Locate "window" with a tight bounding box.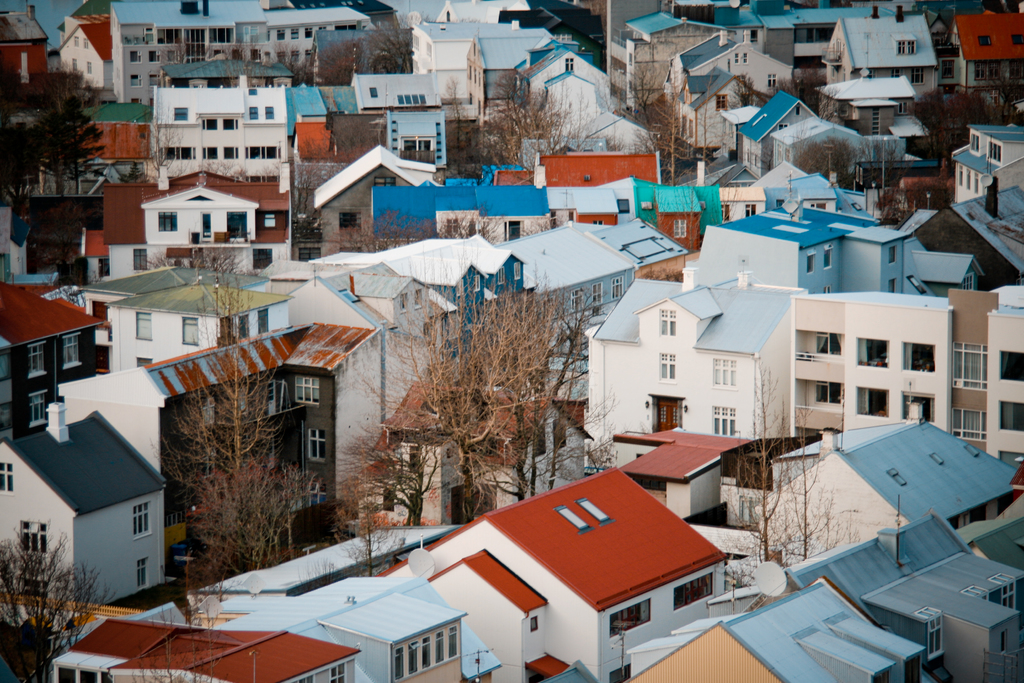
<region>990, 571, 1018, 609</region>.
